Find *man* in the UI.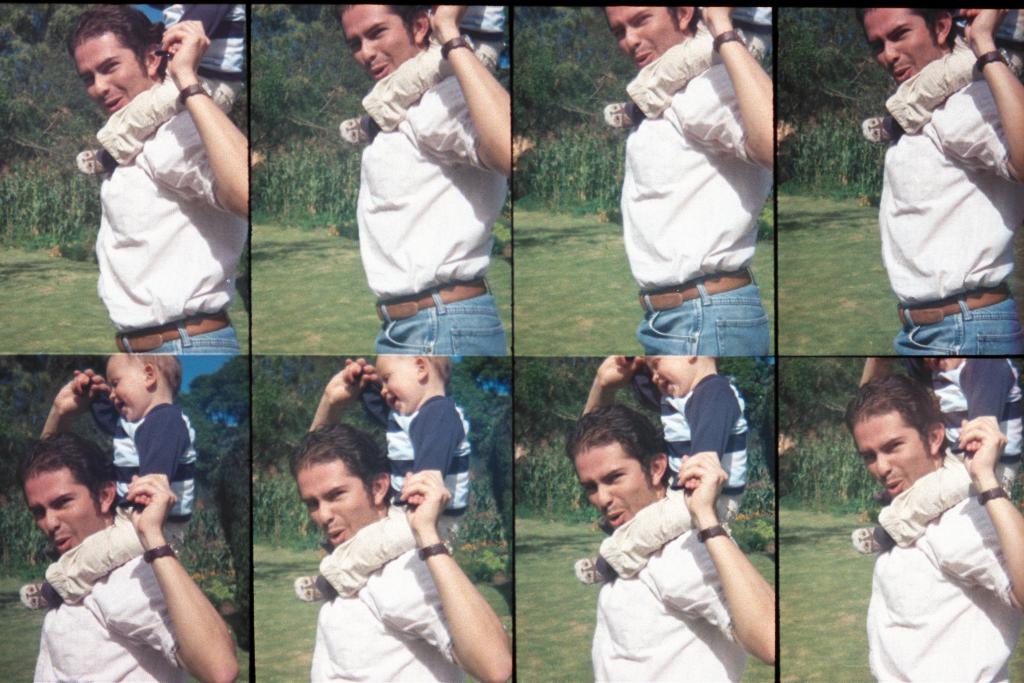
UI element at locate(292, 422, 515, 682).
